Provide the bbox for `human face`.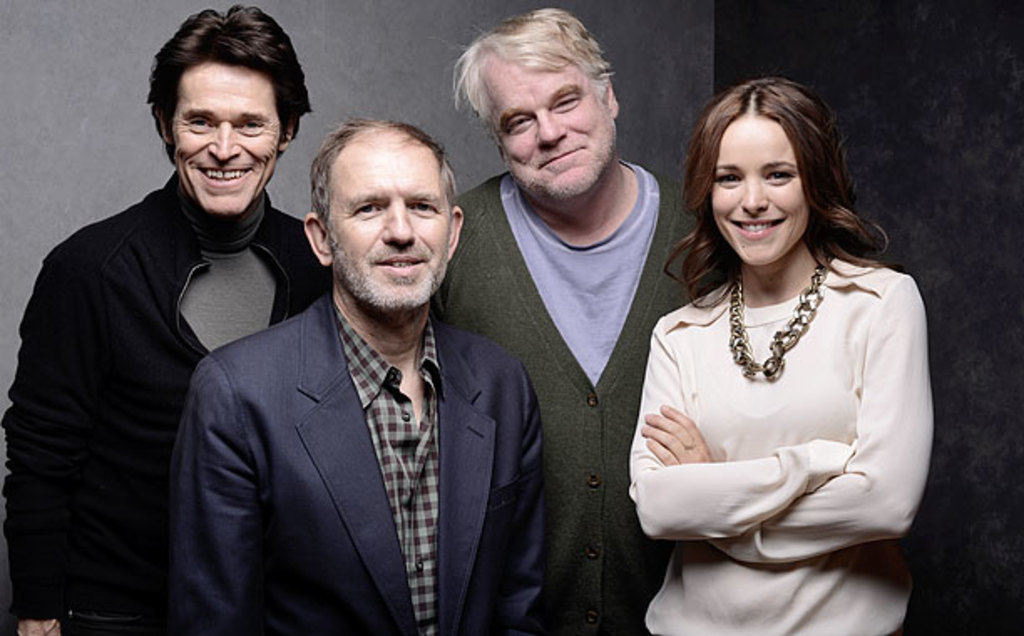
[x1=490, y1=65, x2=617, y2=199].
